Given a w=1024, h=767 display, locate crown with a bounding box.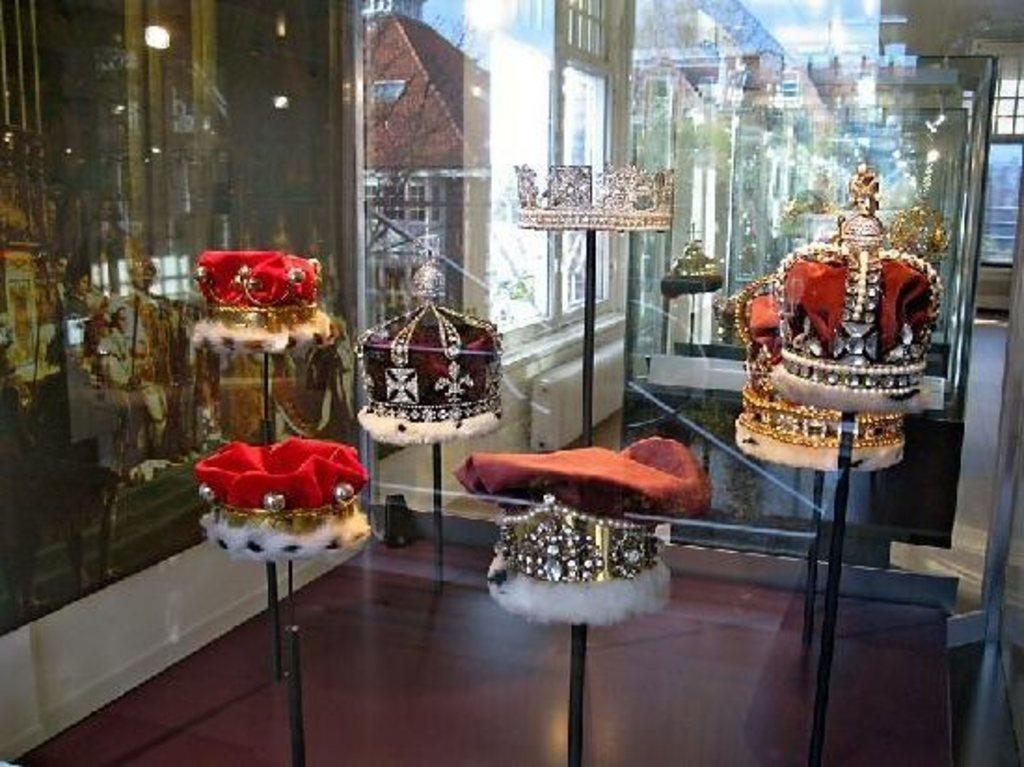
Located: crop(194, 432, 372, 560).
